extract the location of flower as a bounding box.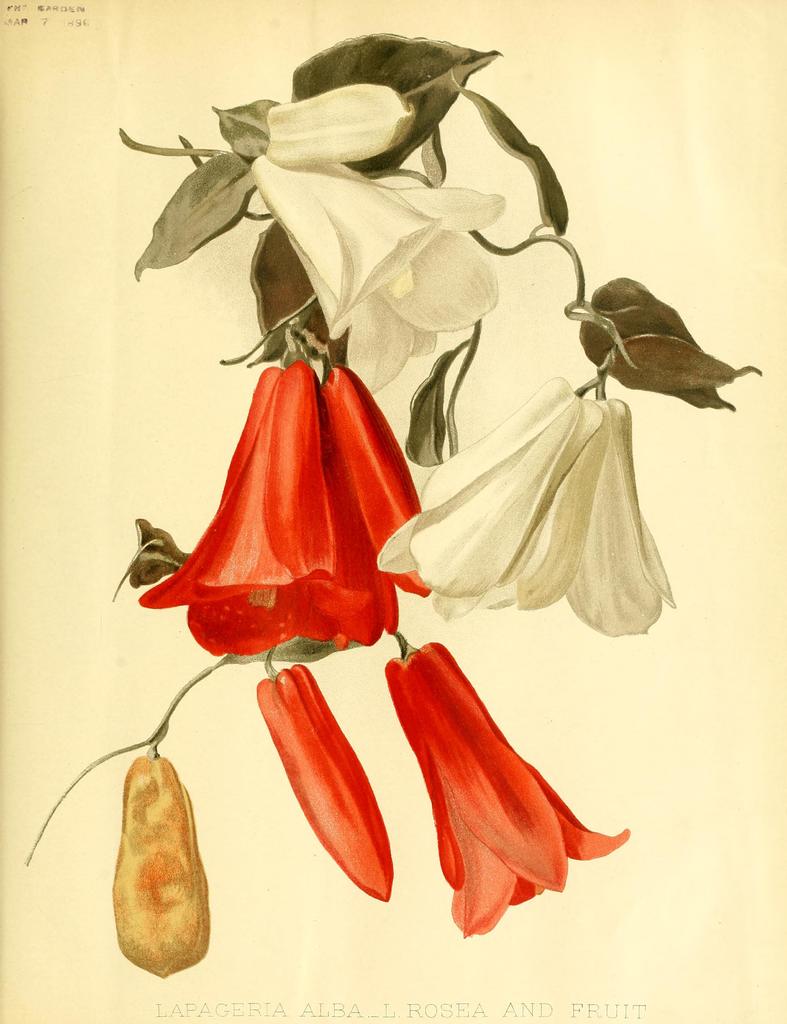
<region>246, 84, 508, 390</region>.
